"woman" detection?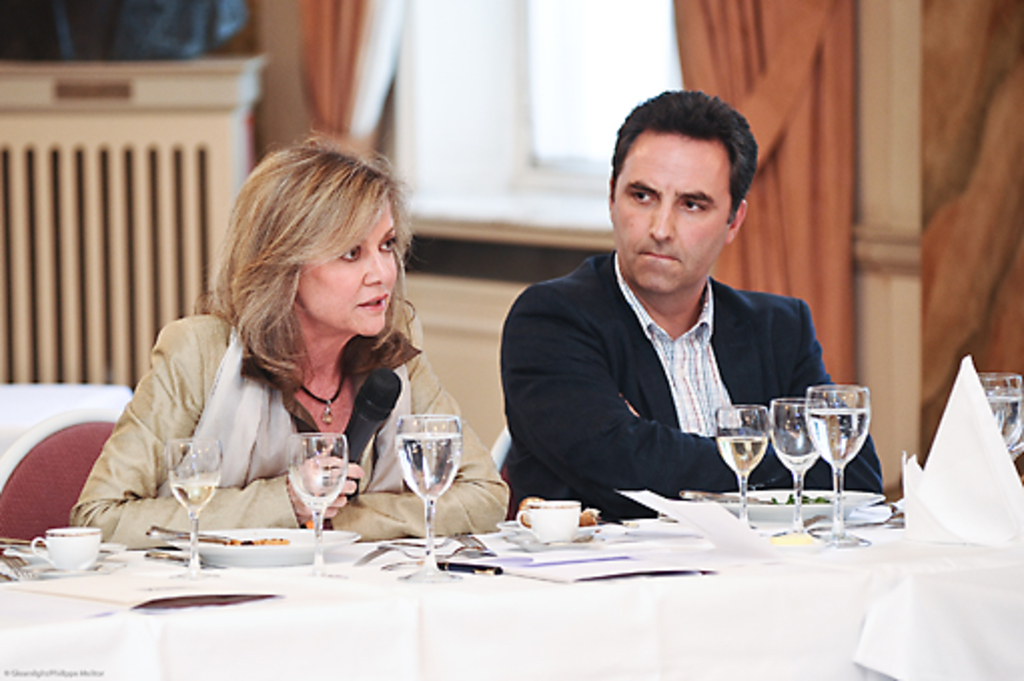
100:158:451:539
